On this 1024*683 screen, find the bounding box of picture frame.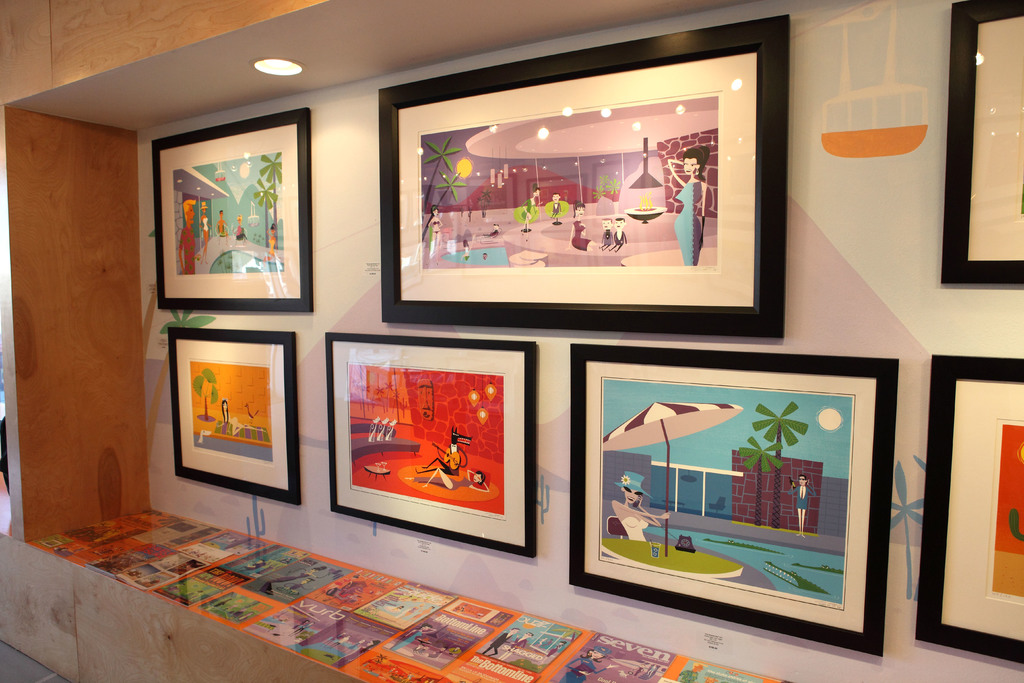
Bounding box: (x1=916, y1=354, x2=1023, y2=667).
